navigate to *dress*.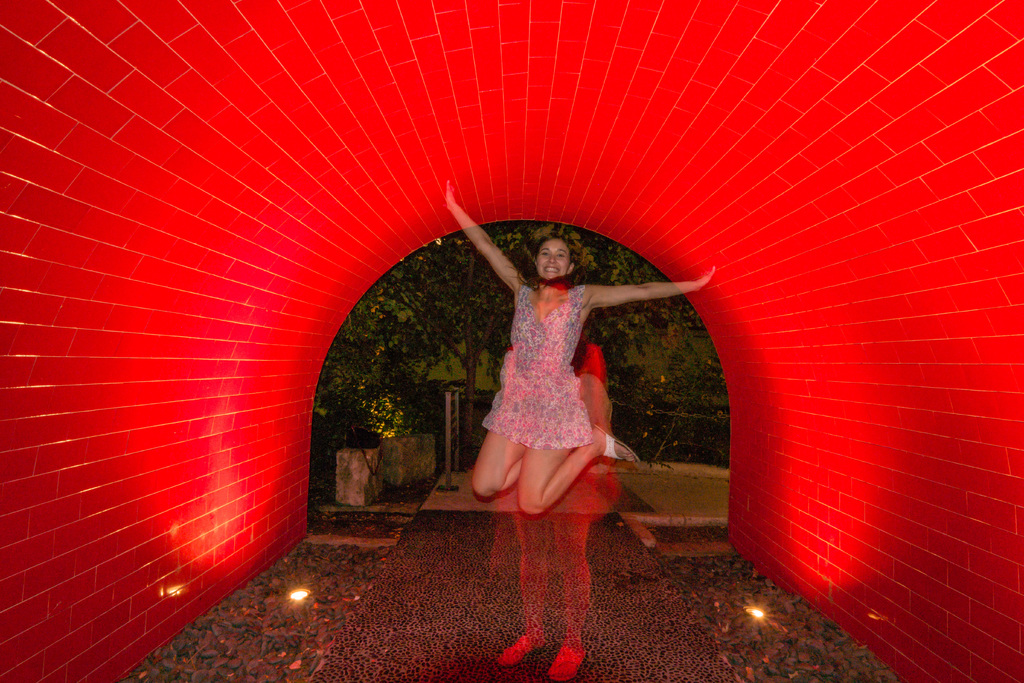
Navigation target: 481, 263, 629, 481.
